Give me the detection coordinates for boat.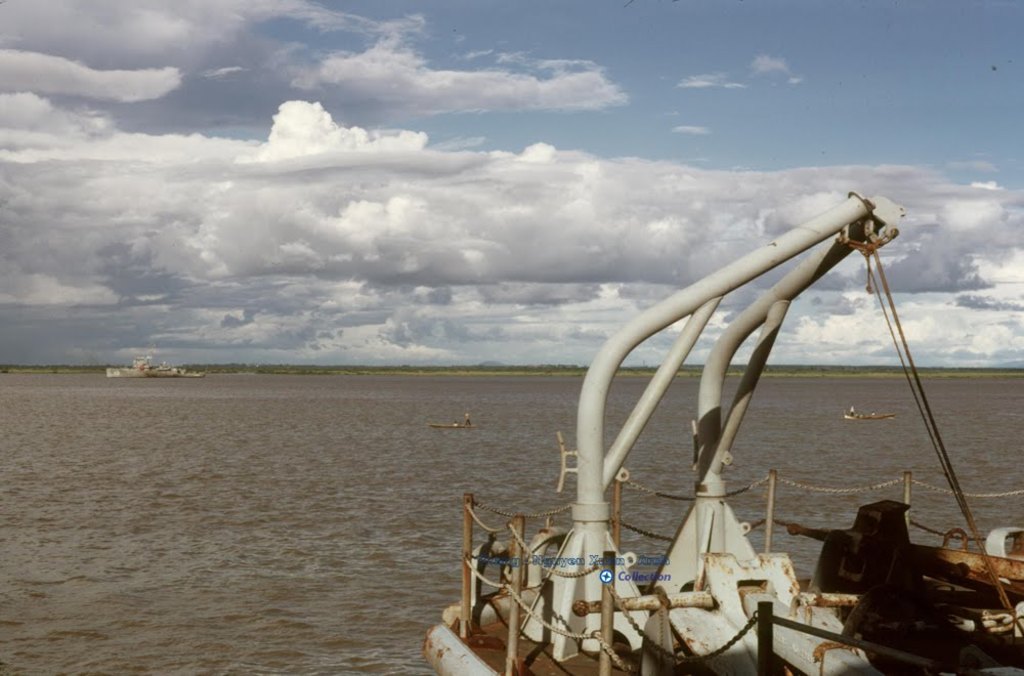
{"x1": 99, "y1": 354, "x2": 205, "y2": 379}.
